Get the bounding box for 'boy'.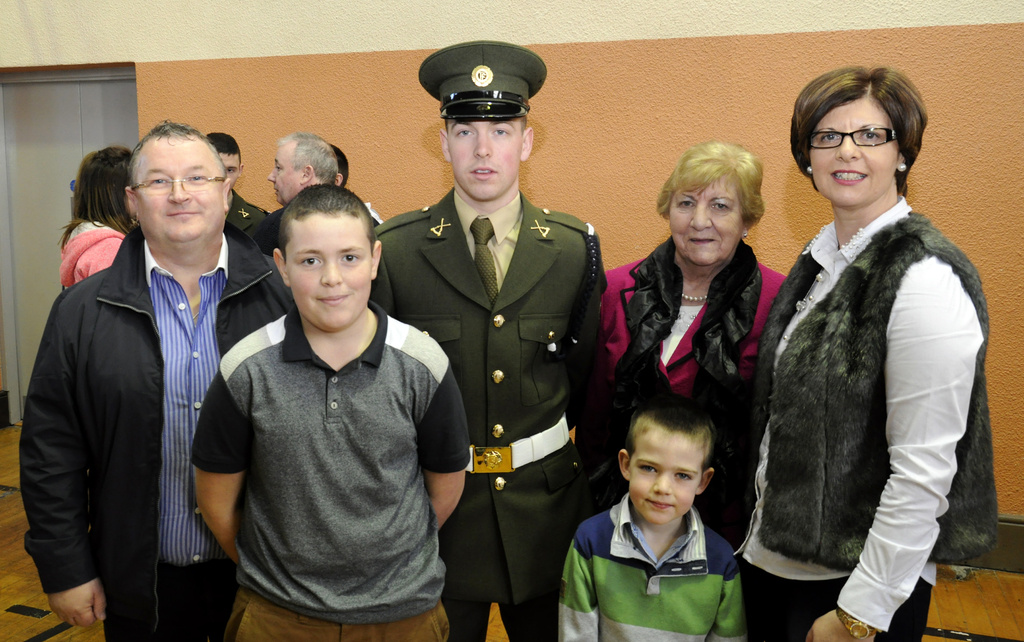
box(193, 185, 471, 641).
